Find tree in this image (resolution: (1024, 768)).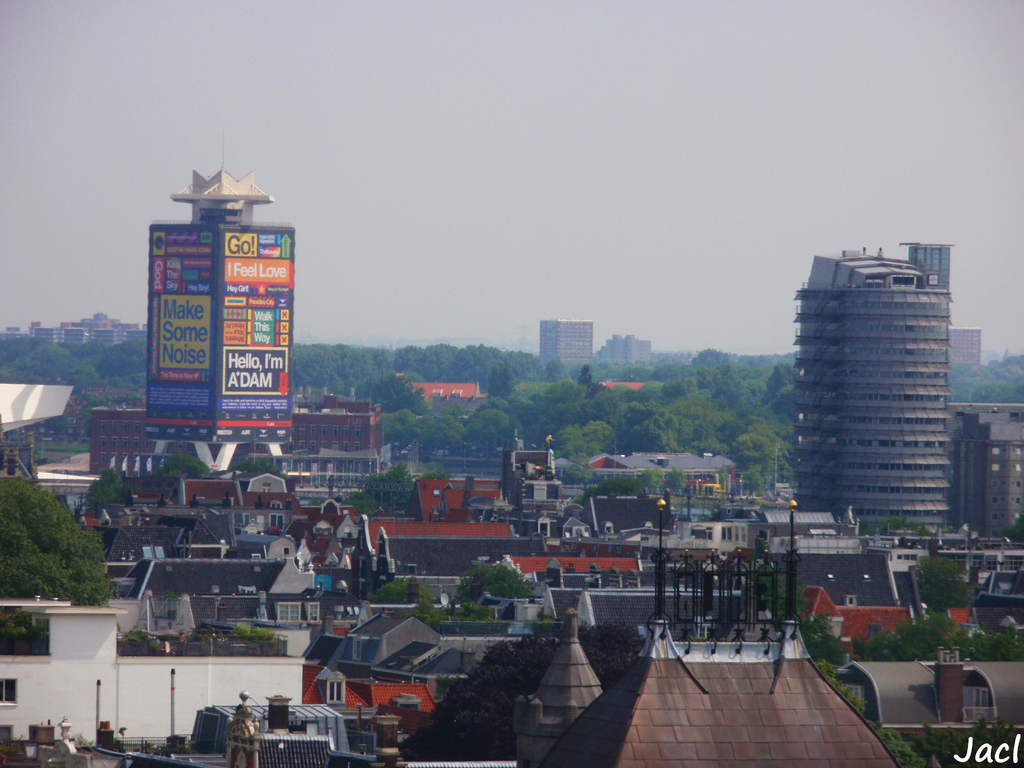
(369,466,424,498).
